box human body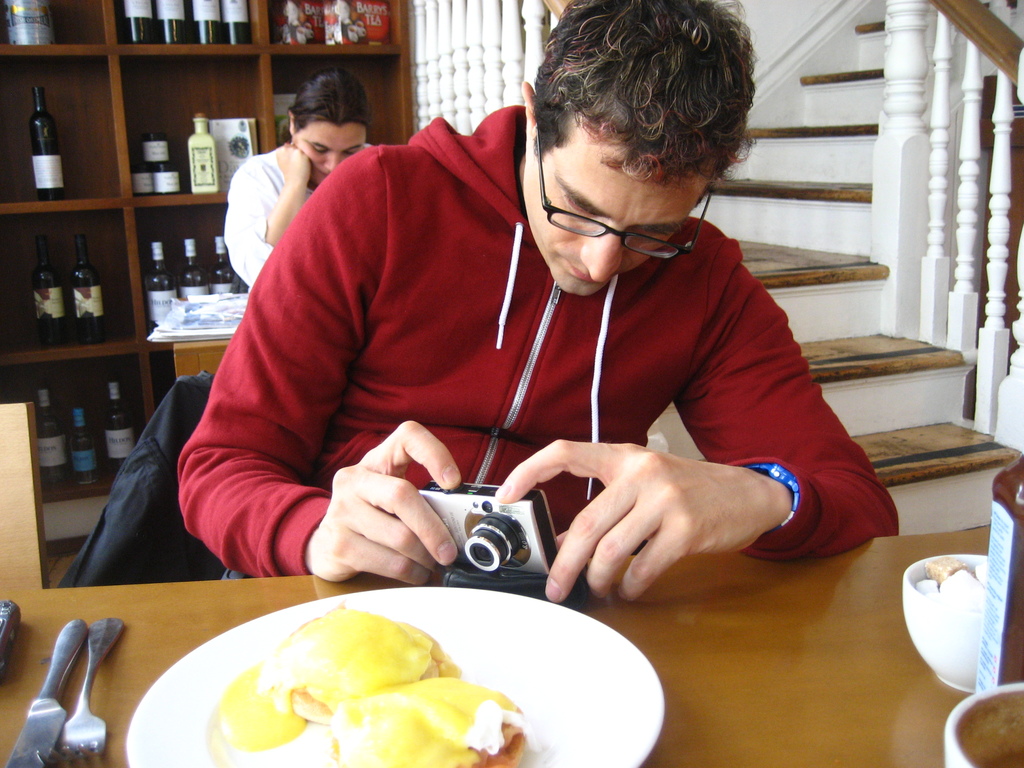
select_region(228, 72, 385, 297)
